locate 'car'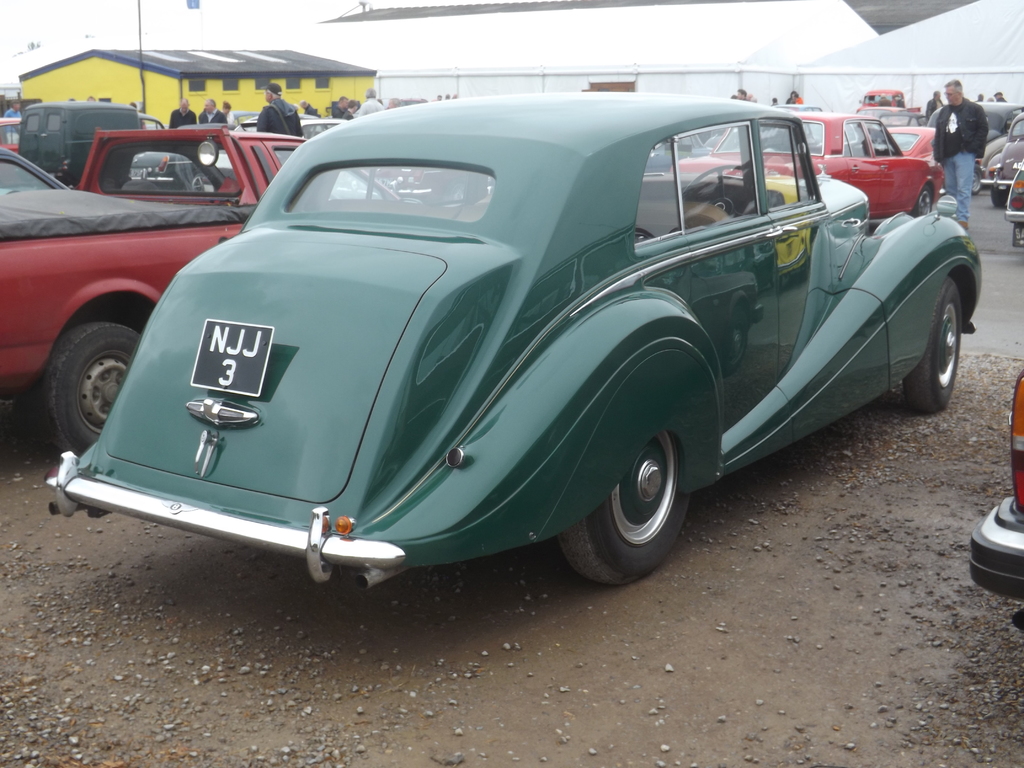
[228,115,361,200]
